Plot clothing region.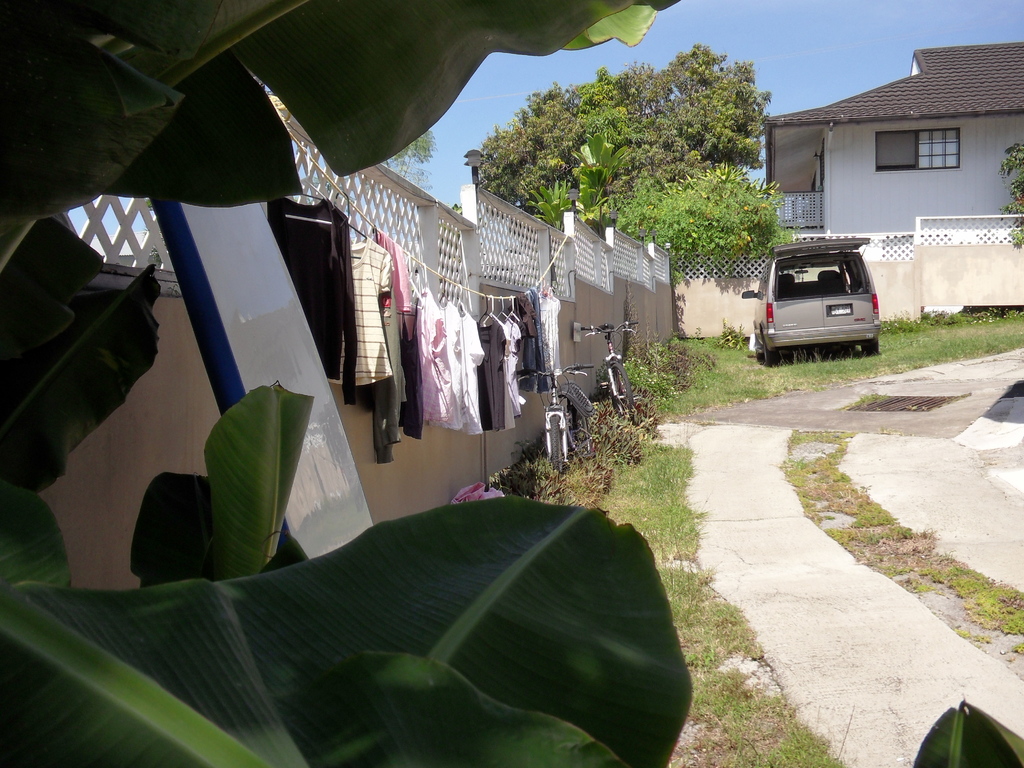
Plotted at <box>369,236,408,463</box>.
